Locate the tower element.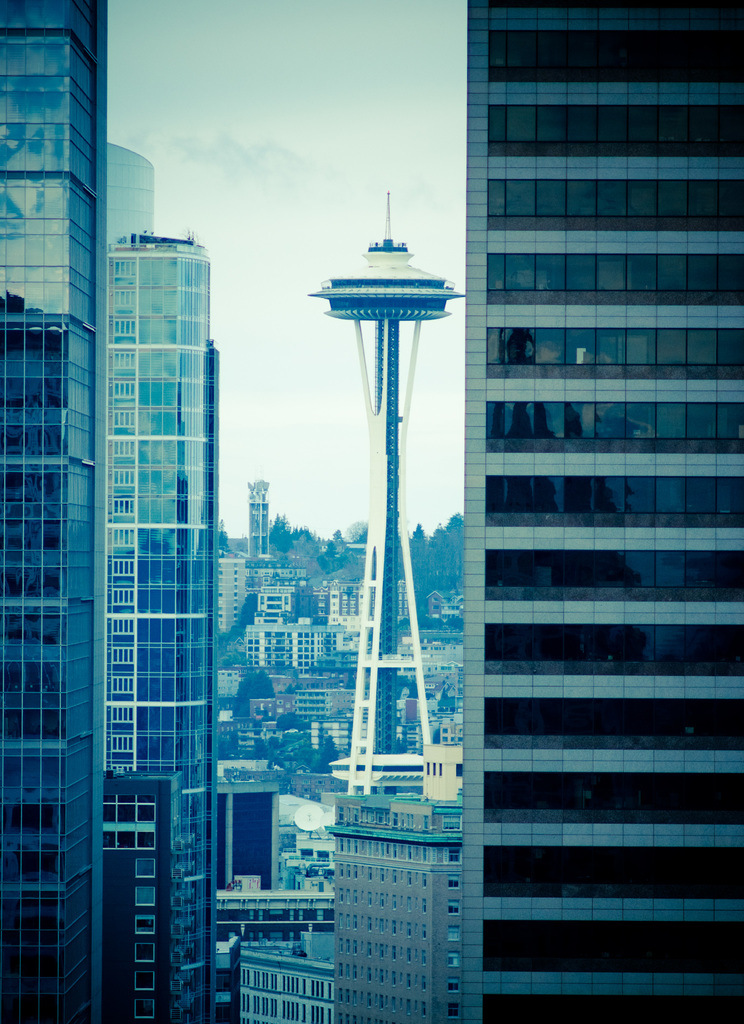
Element bbox: {"left": 103, "top": 145, "right": 154, "bottom": 248}.
